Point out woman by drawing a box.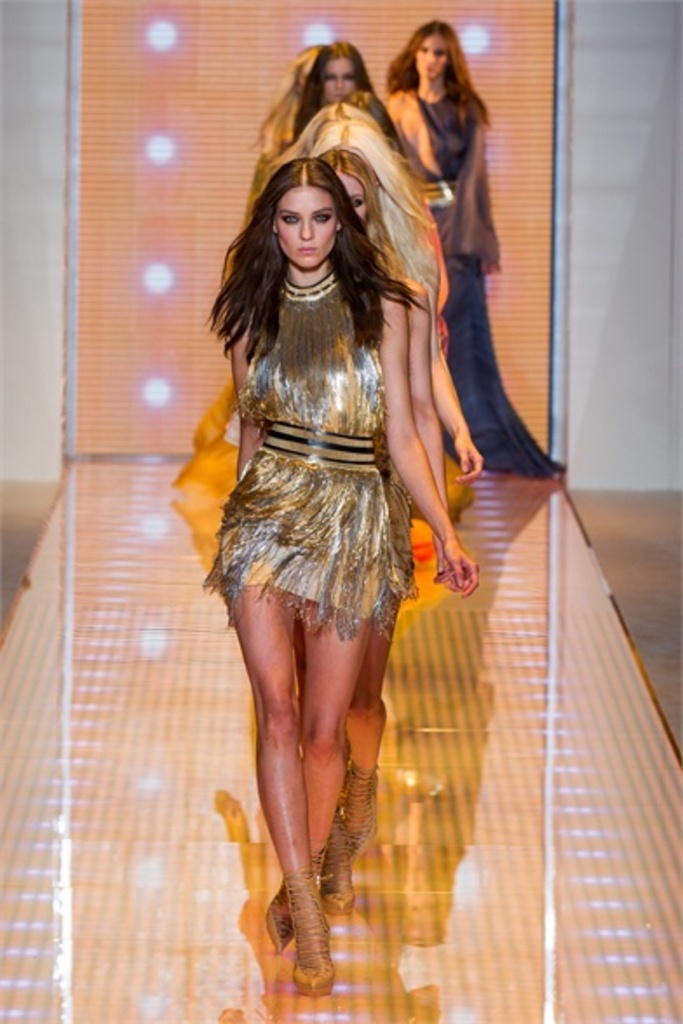
bbox=(242, 35, 322, 214).
